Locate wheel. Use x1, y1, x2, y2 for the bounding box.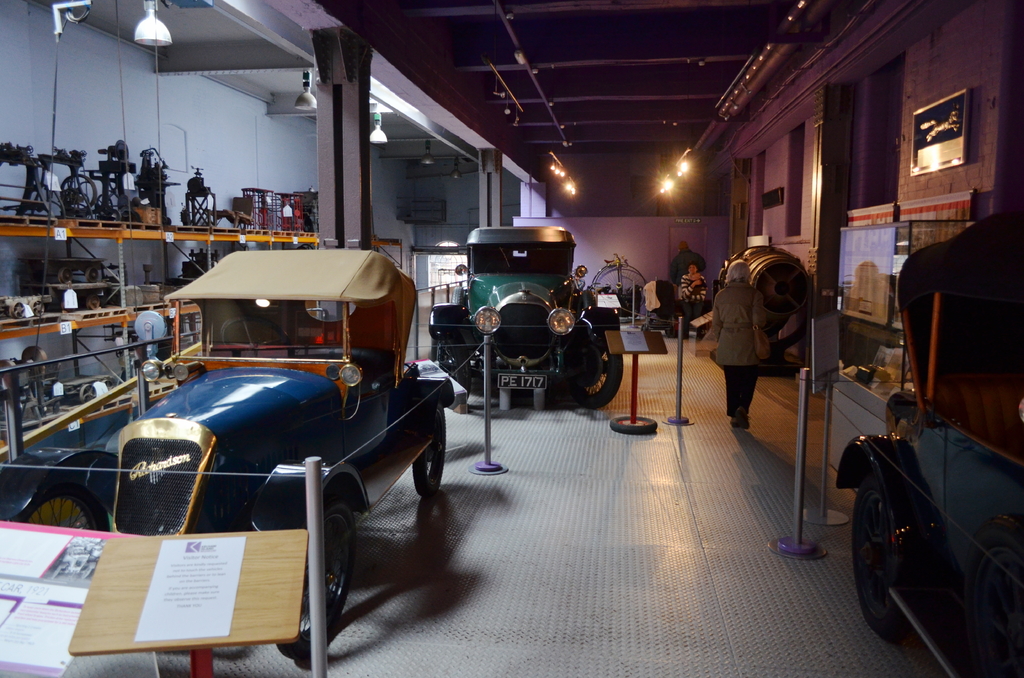
87, 265, 101, 284.
